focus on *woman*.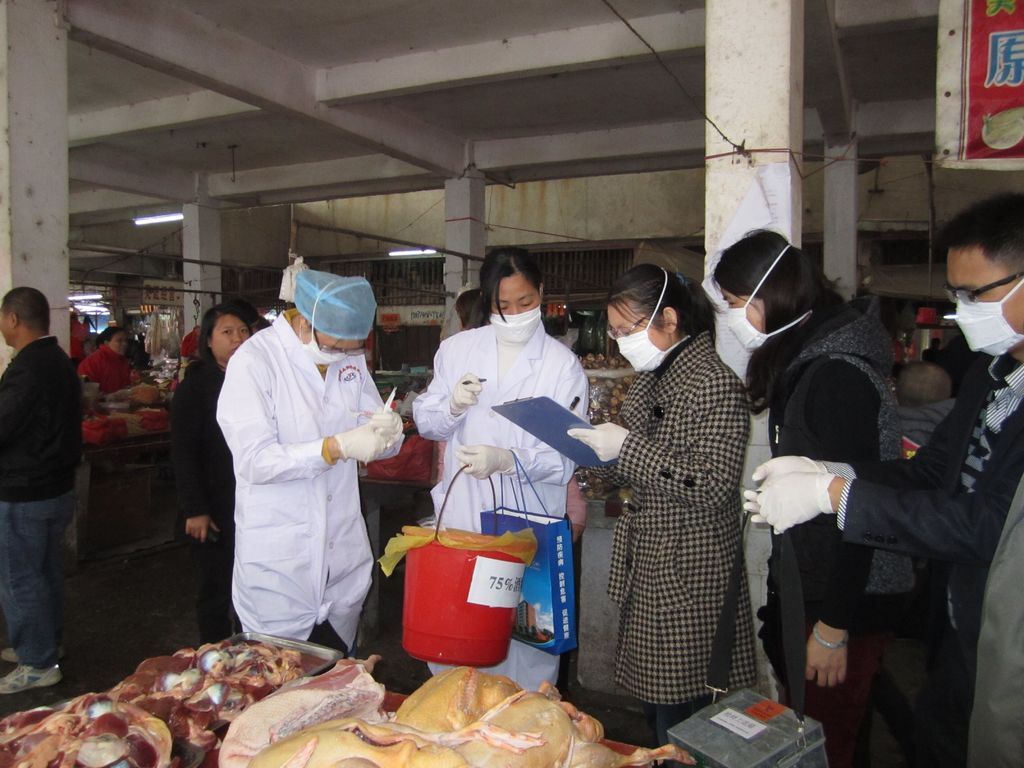
Focused at bbox(76, 321, 143, 399).
